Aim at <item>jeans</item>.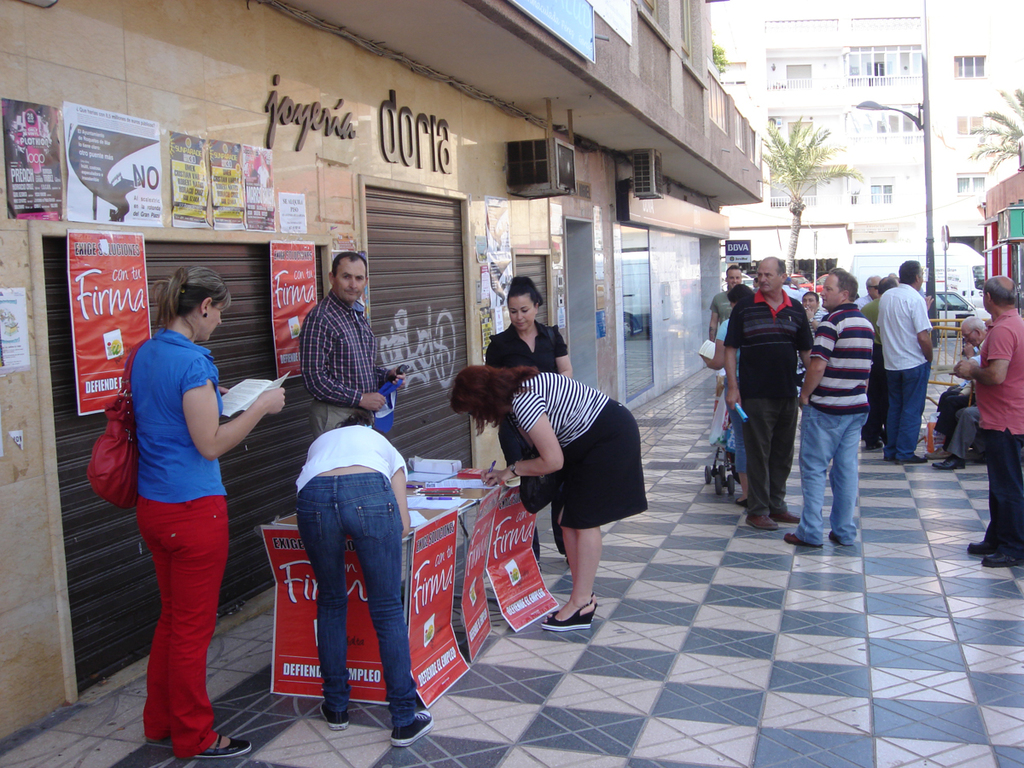
Aimed at 736/377/747/472.
